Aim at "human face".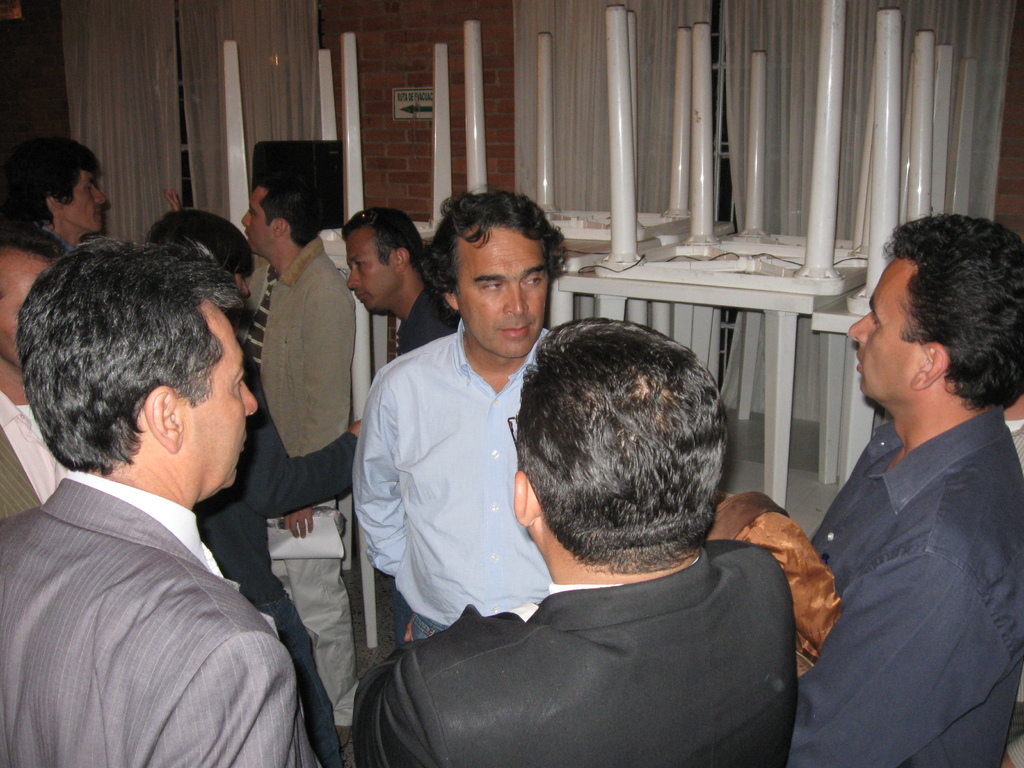
Aimed at (x1=175, y1=295, x2=259, y2=491).
